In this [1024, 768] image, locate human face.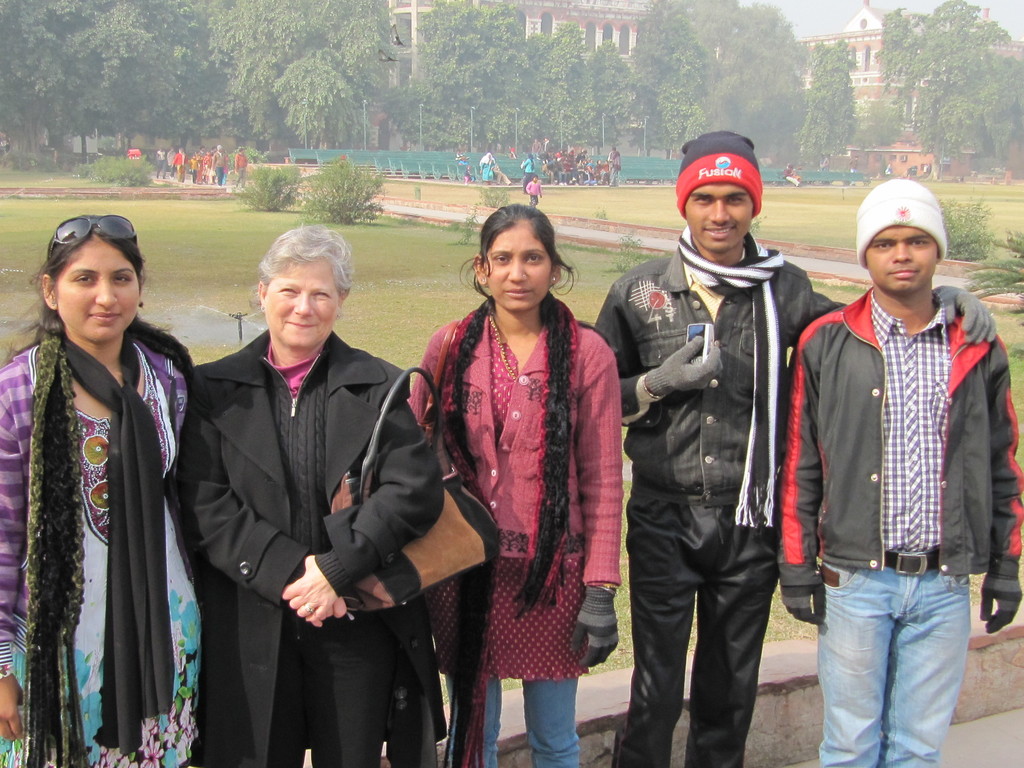
Bounding box: left=684, top=184, right=752, bottom=253.
